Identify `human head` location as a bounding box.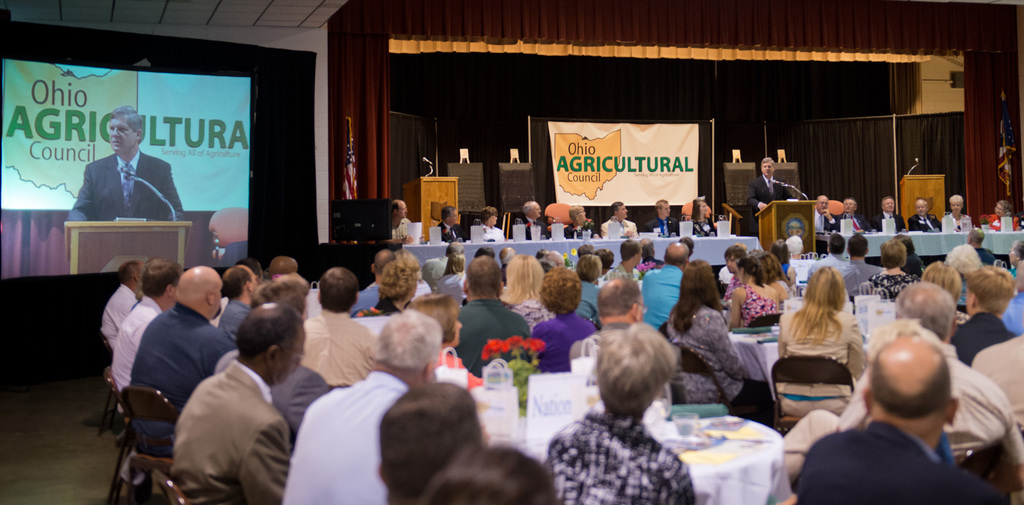
[left=682, top=259, right=719, bottom=300].
